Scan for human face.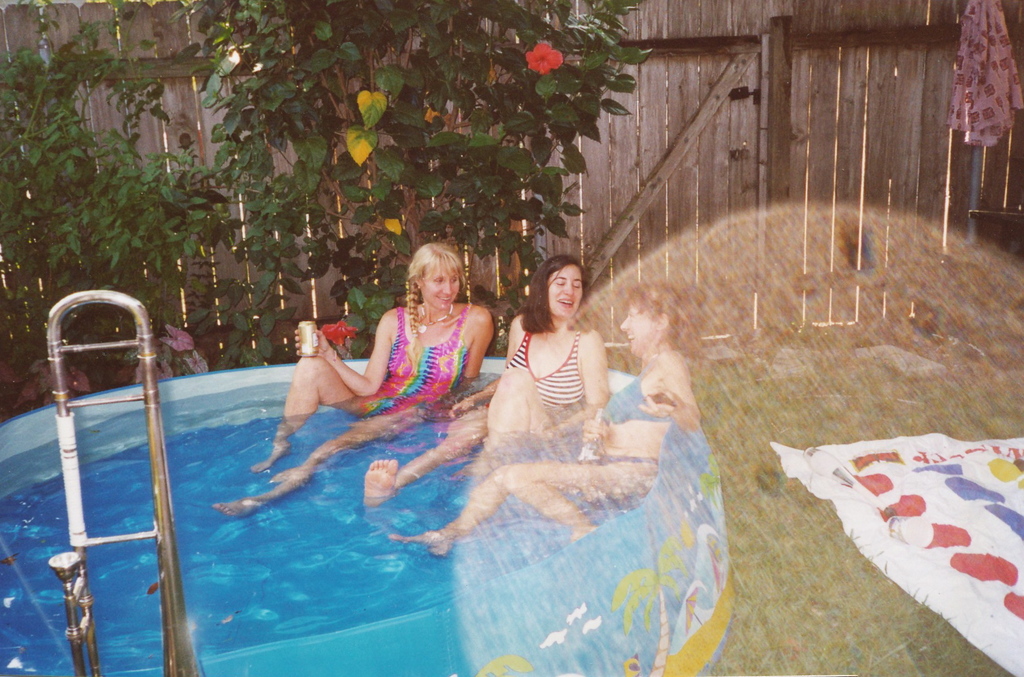
Scan result: <bbox>547, 267, 581, 317</bbox>.
